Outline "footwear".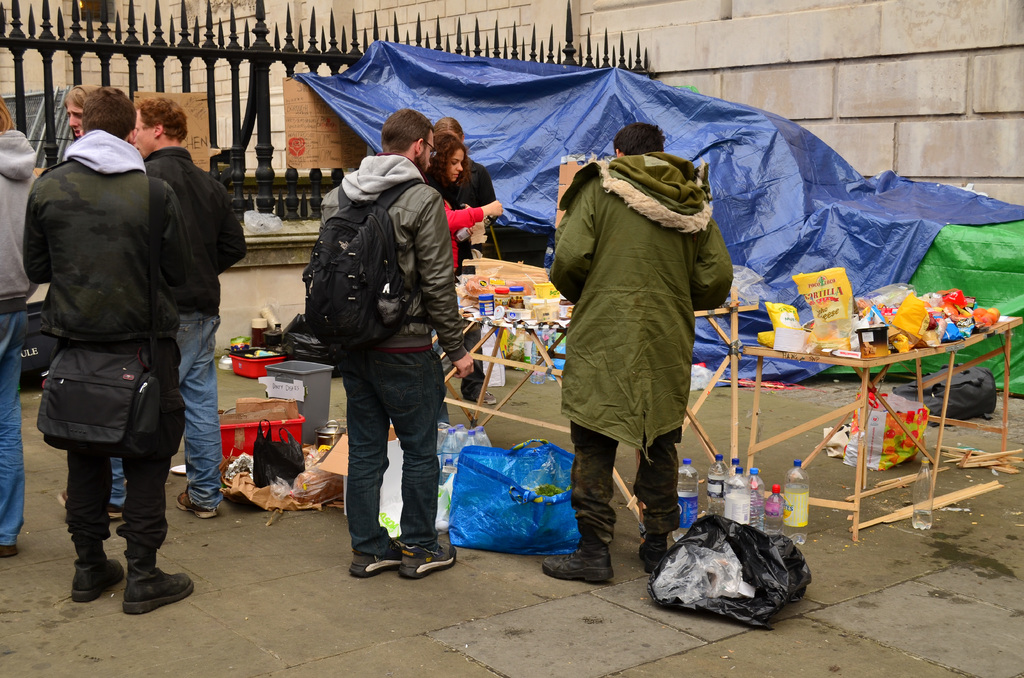
Outline: 177 488 220 520.
